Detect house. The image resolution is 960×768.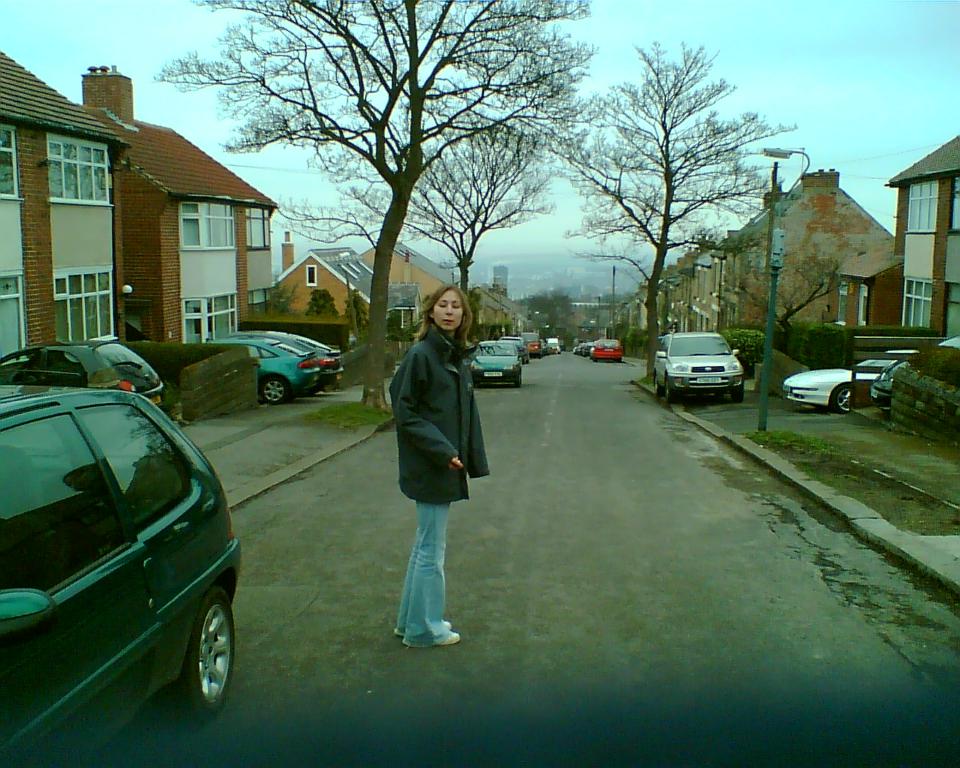
{"left": 82, "top": 59, "right": 281, "bottom": 346}.
